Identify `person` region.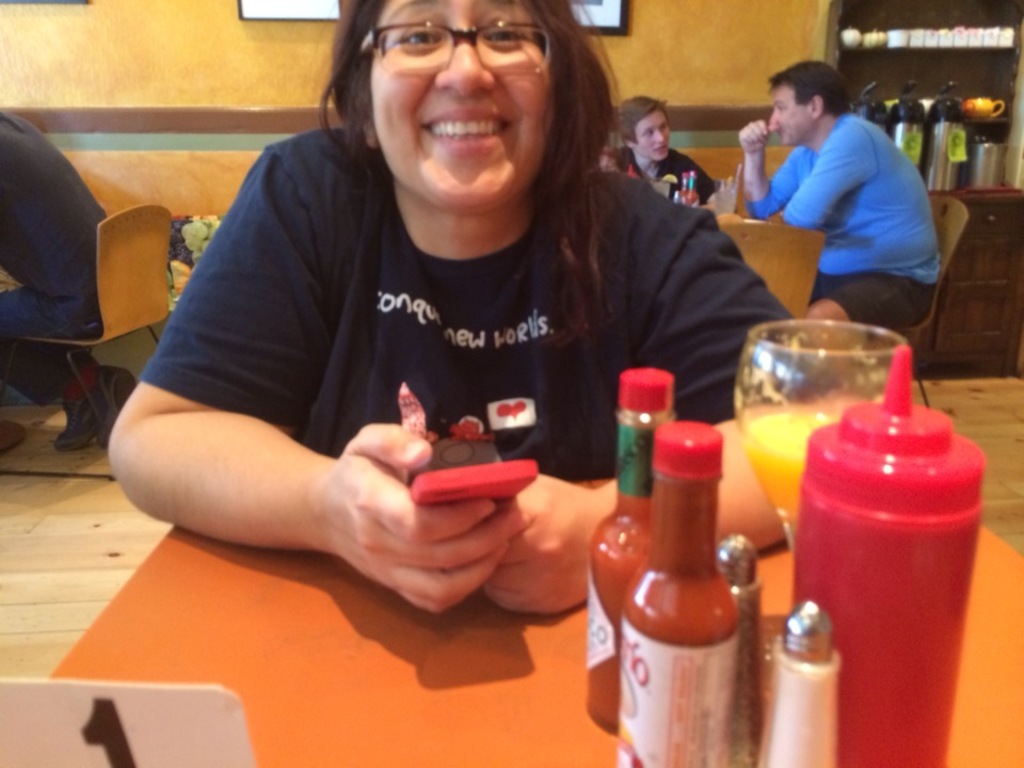
Region: locate(100, 0, 862, 621).
